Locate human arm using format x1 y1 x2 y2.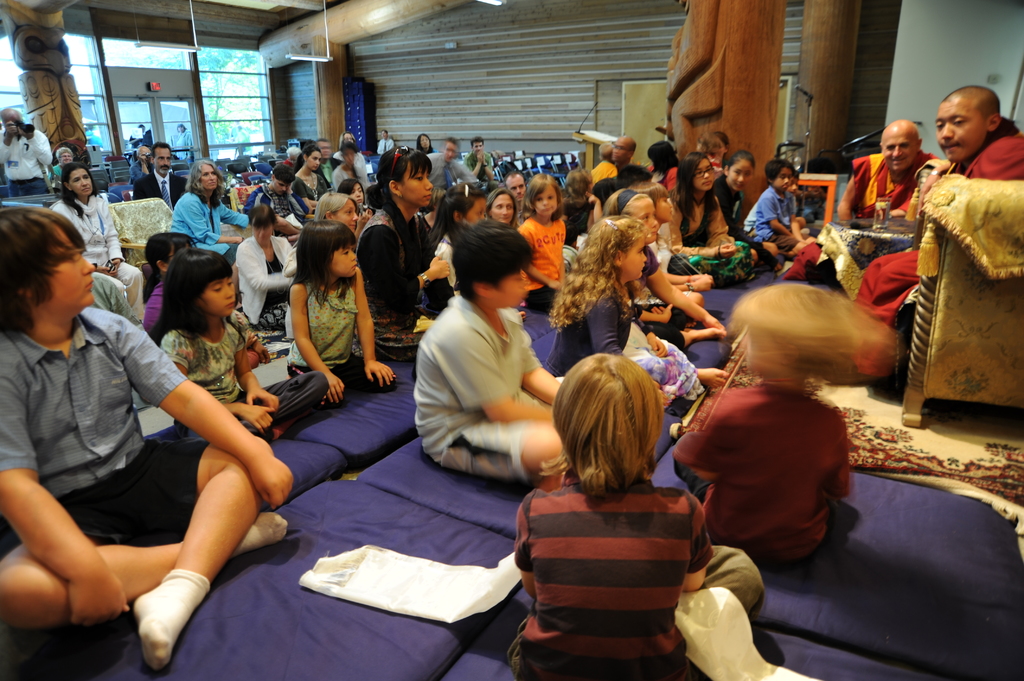
457 149 483 178.
